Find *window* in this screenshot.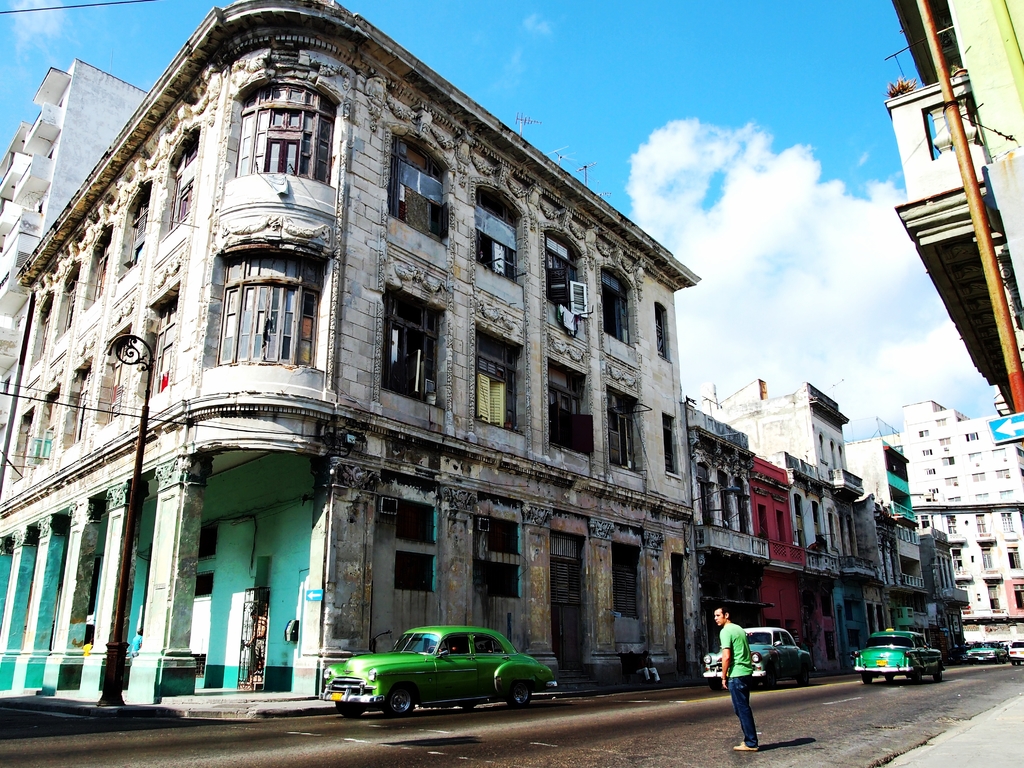
The bounding box for *window* is x1=393, y1=503, x2=436, y2=547.
